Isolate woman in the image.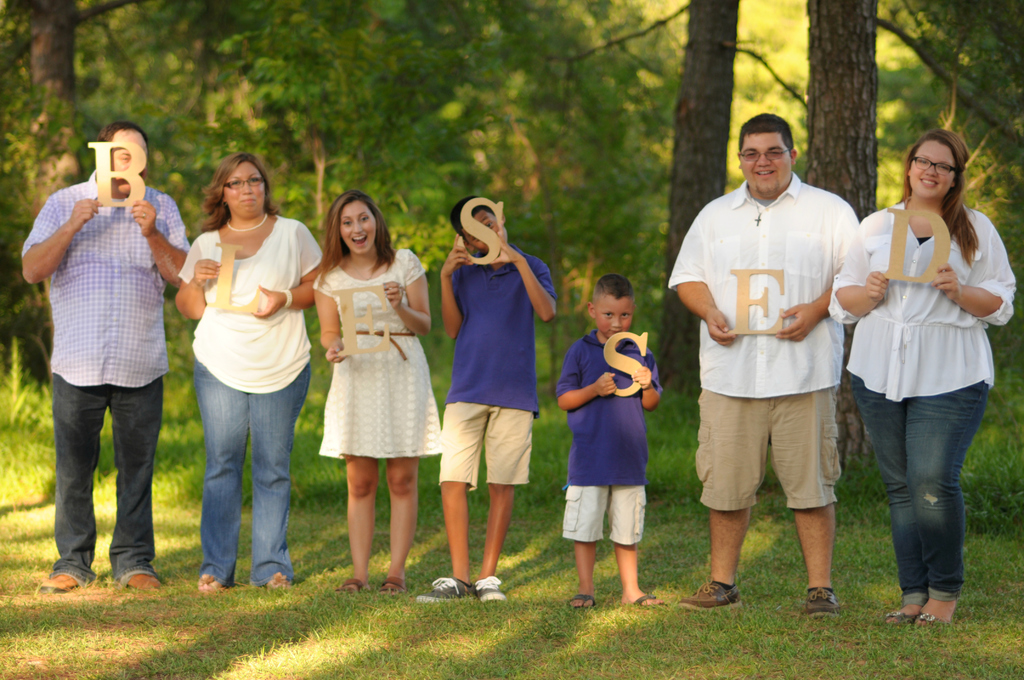
Isolated region: {"x1": 173, "y1": 150, "x2": 326, "y2": 595}.
